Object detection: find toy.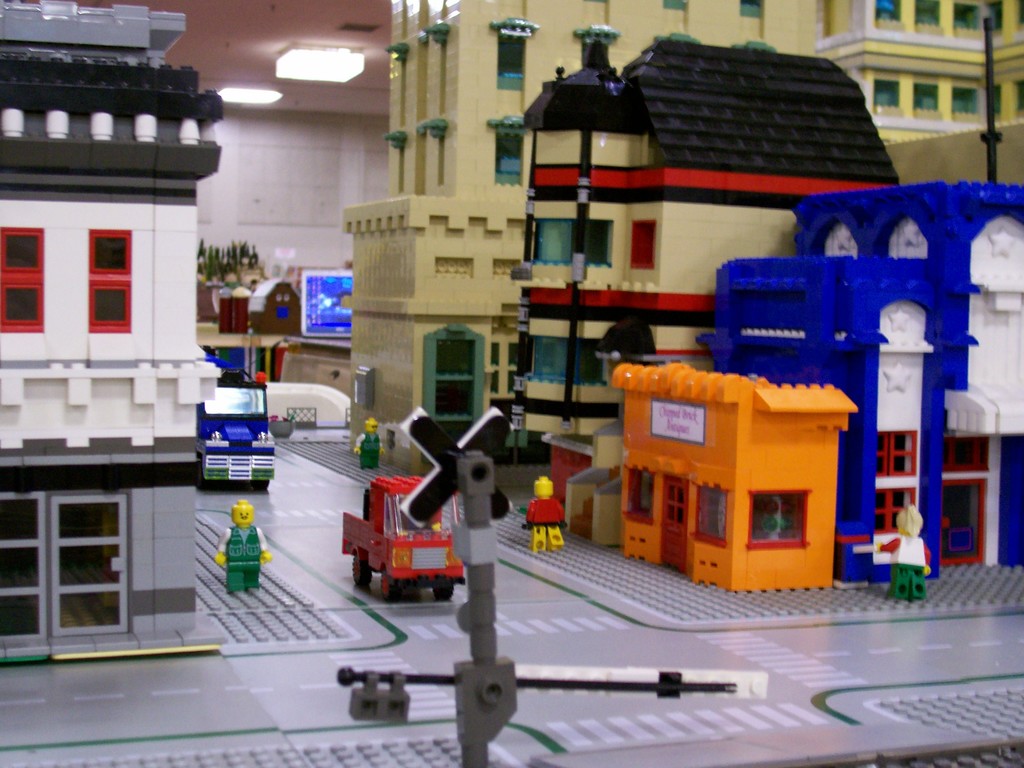
detection(199, 517, 267, 612).
